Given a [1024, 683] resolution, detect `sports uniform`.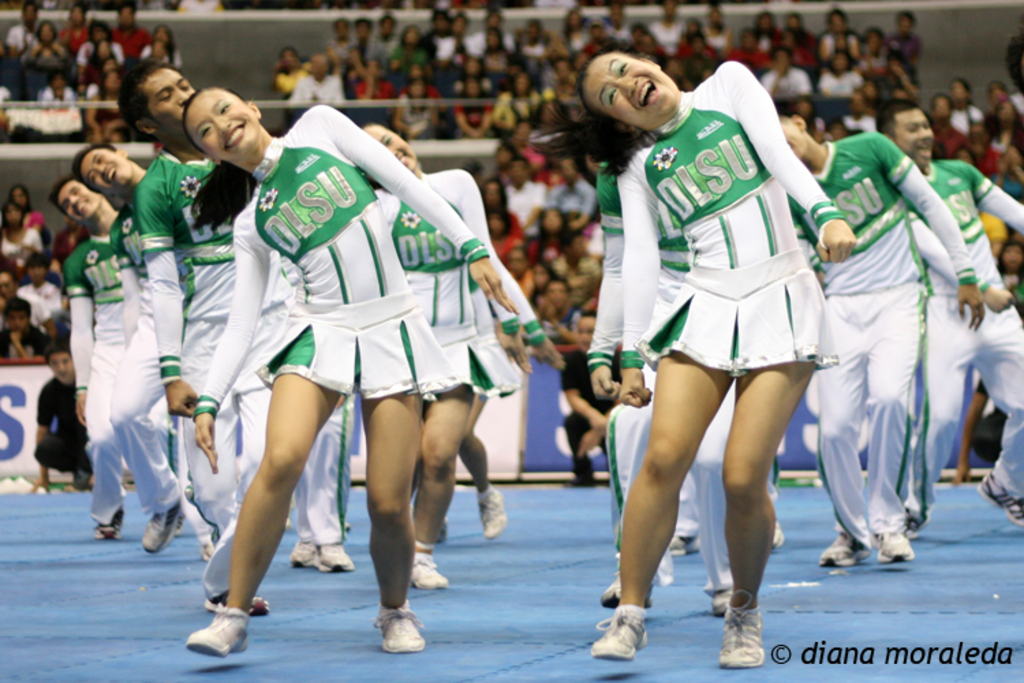
(left=143, top=146, right=321, bottom=544).
